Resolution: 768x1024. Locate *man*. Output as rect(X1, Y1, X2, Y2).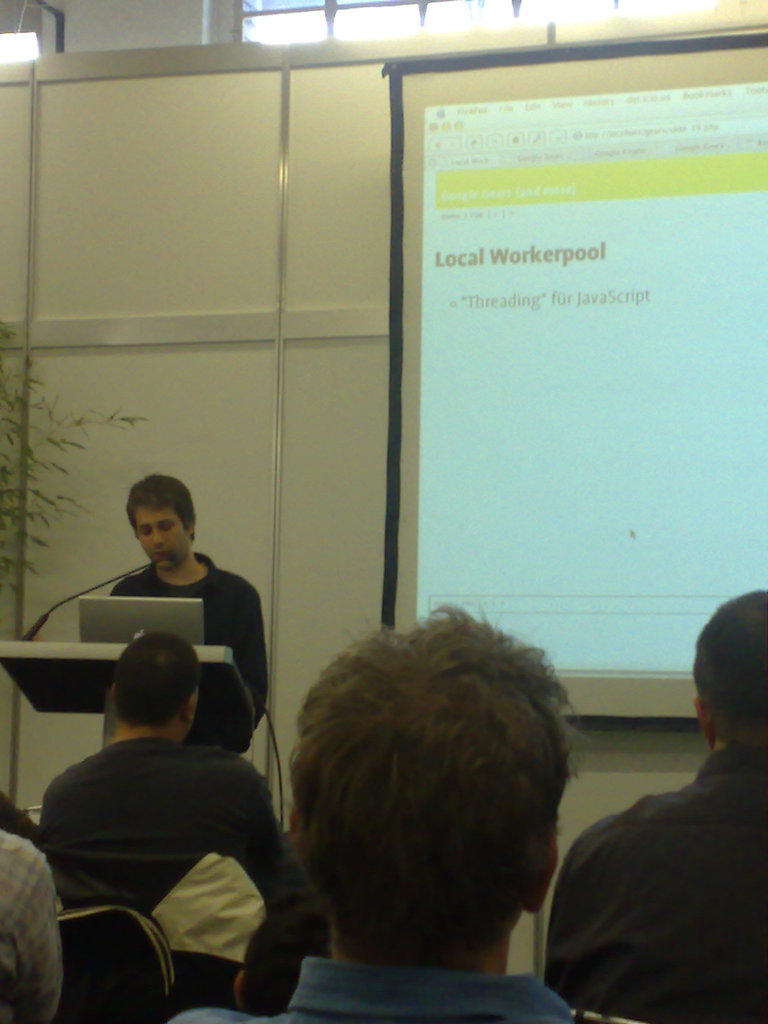
rect(166, 596, 582, 1023).
